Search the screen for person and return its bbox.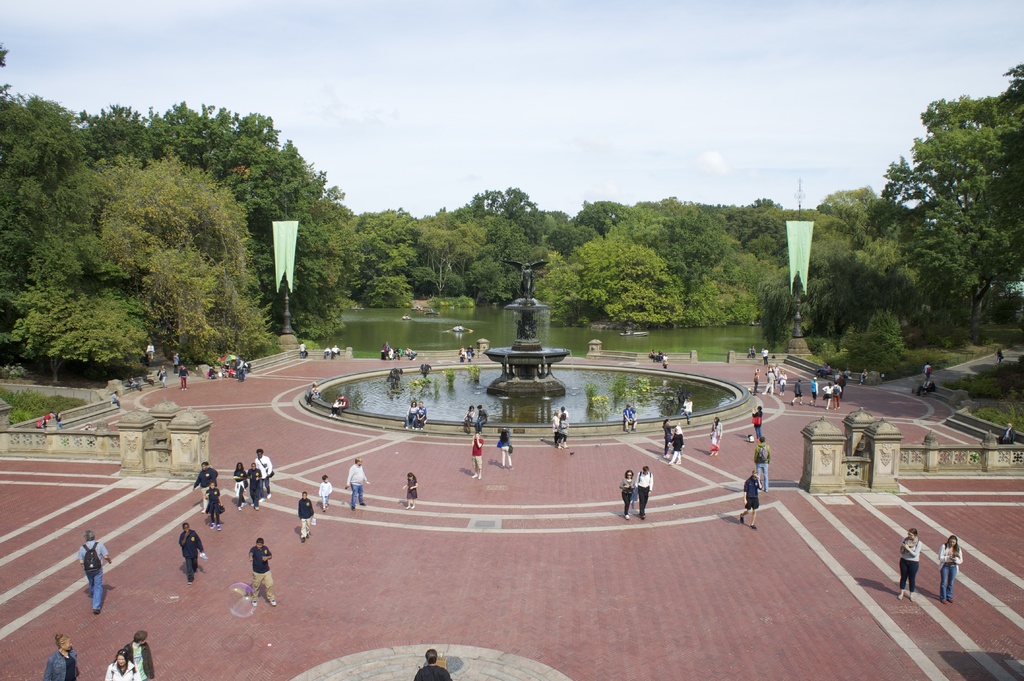
Found: {"x1": 820, "y1": 381, "x2": 836, "y2": 408}.
